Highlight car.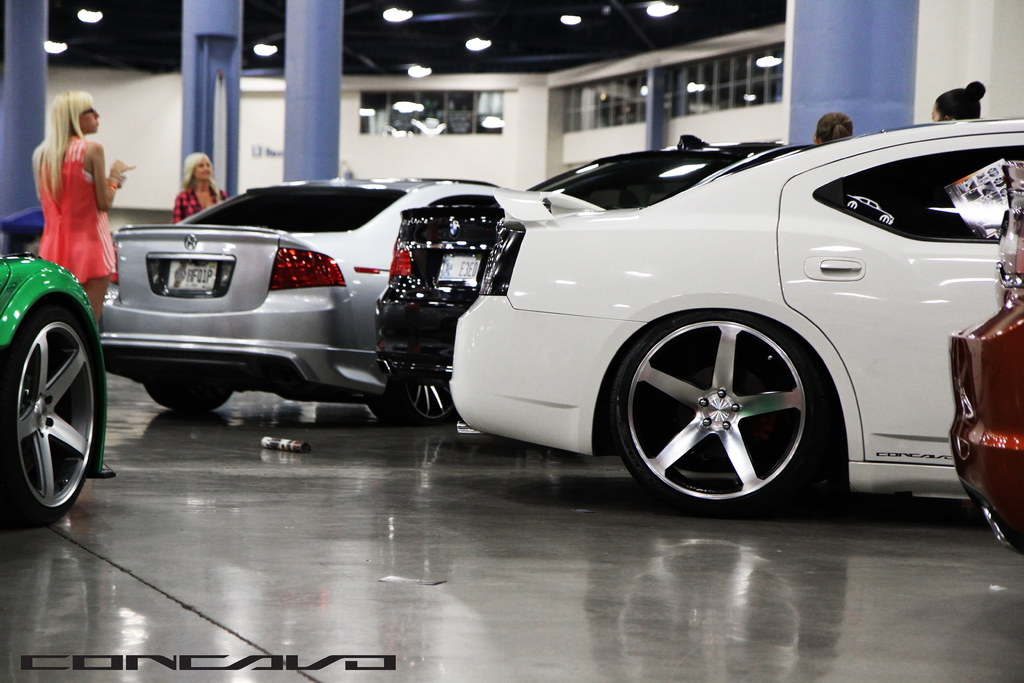
Highlighted region: <bbox>451, 119, 1023, 520</bbox>.
